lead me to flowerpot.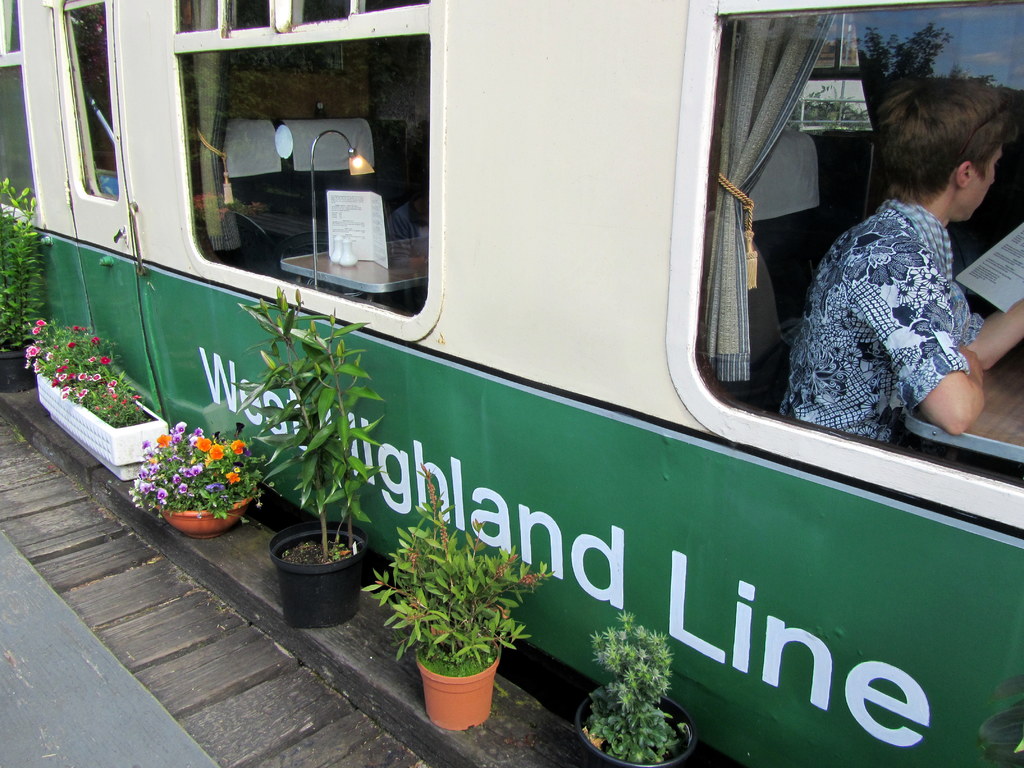
Lead to 164/457/253/538.
